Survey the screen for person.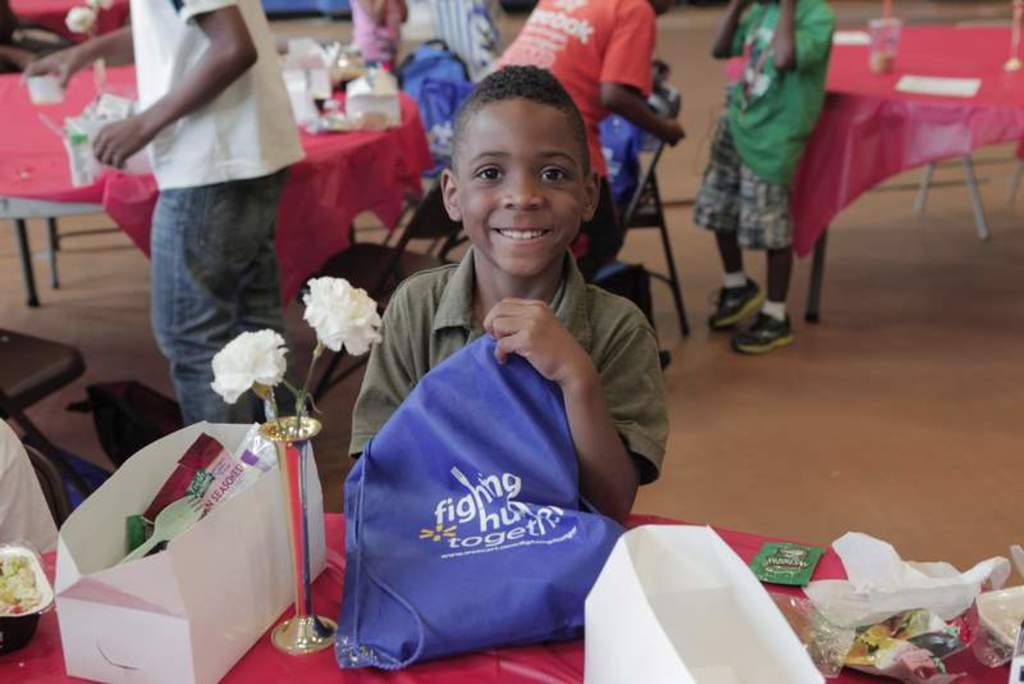
Survey found: left=349, top=61, right=672, bottom=524.
